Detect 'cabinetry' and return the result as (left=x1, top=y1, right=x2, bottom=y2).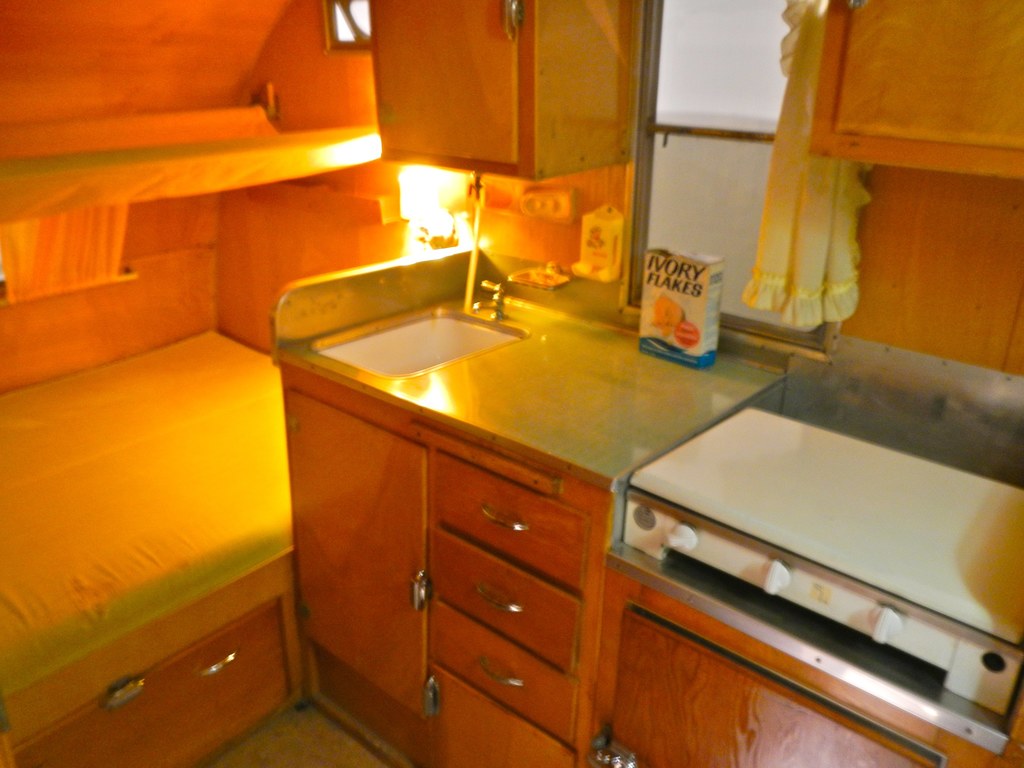
(left=579, top=509, right=1023, bottom=767).
